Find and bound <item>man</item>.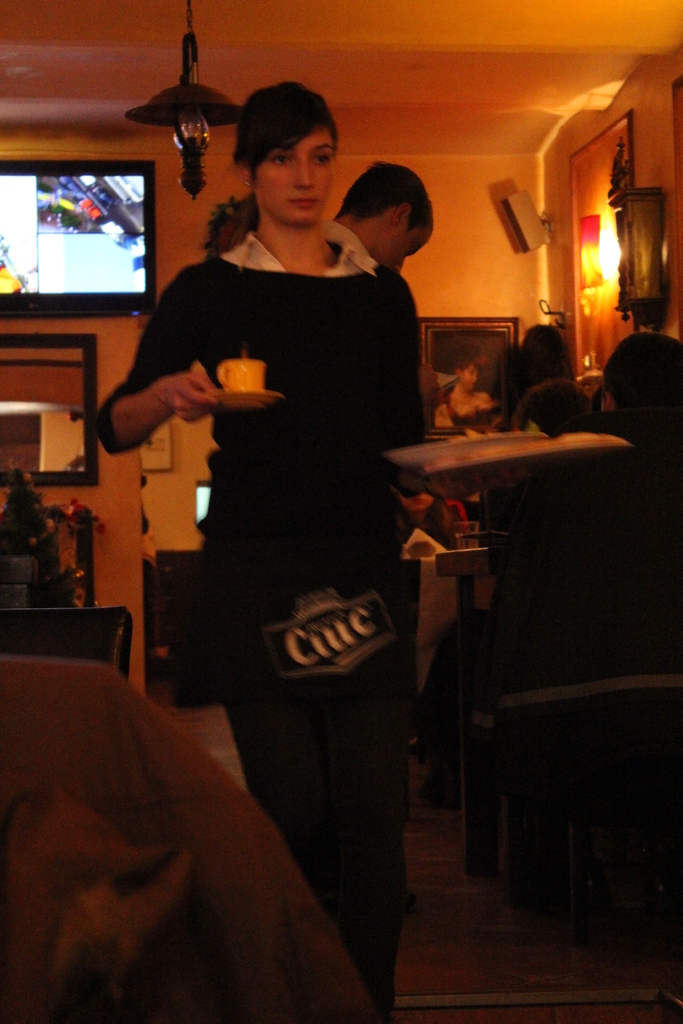
Bound: {"left": 318, "top": 162, "right": 438, "bottom": 799}.
